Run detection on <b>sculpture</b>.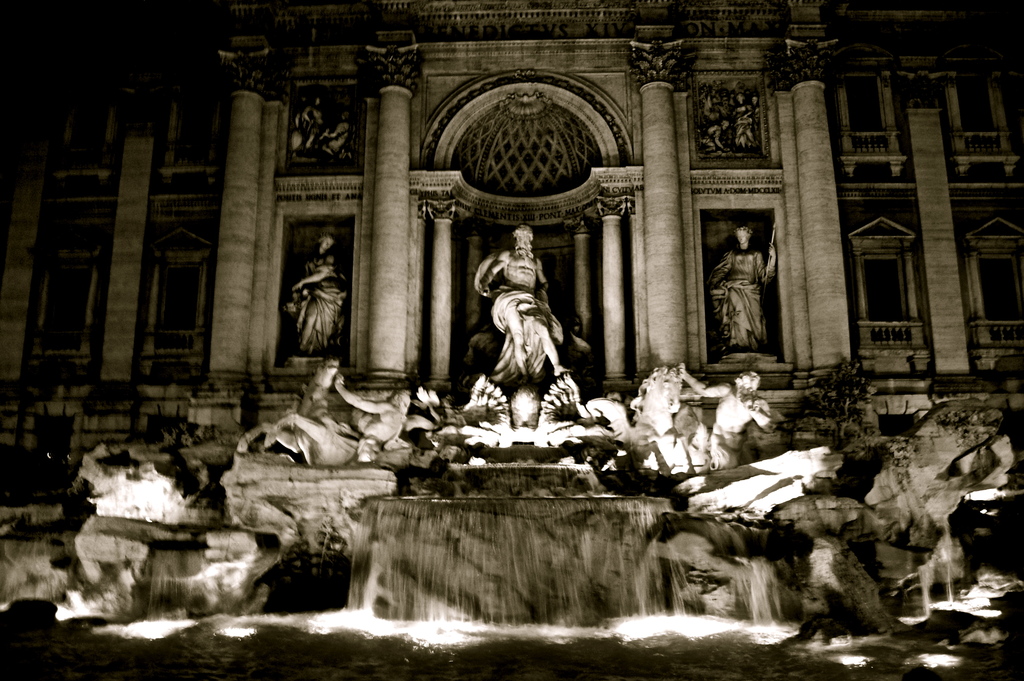
Result: {"left": 711, "top": 226, "right": 780, "bottom": 358}.
